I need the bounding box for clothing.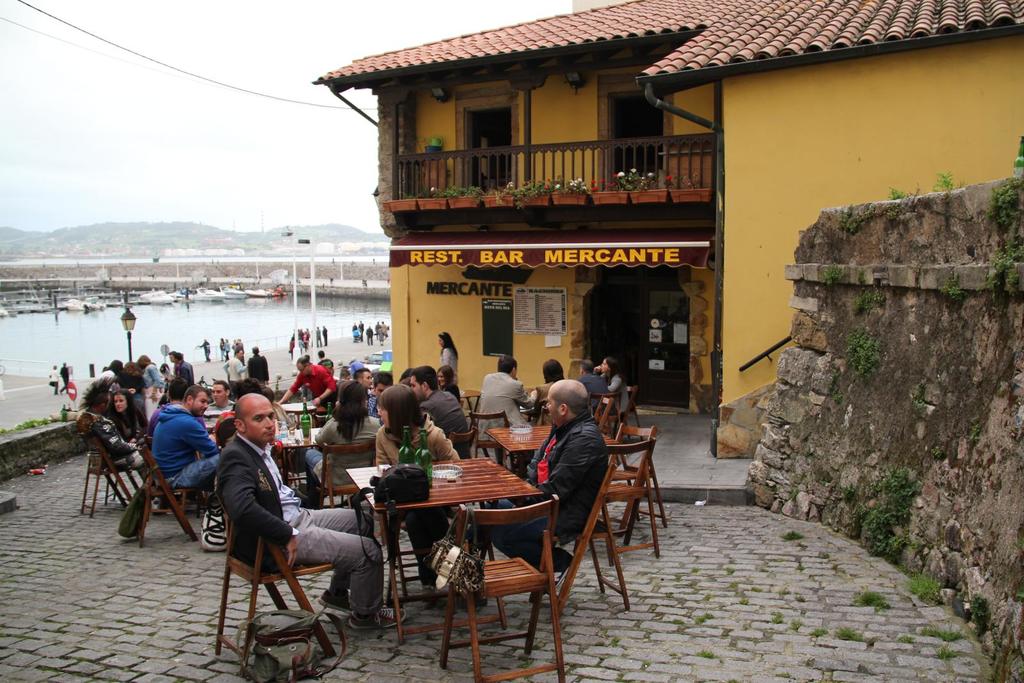
Here it is: box=[222, 345, 230, 351].
